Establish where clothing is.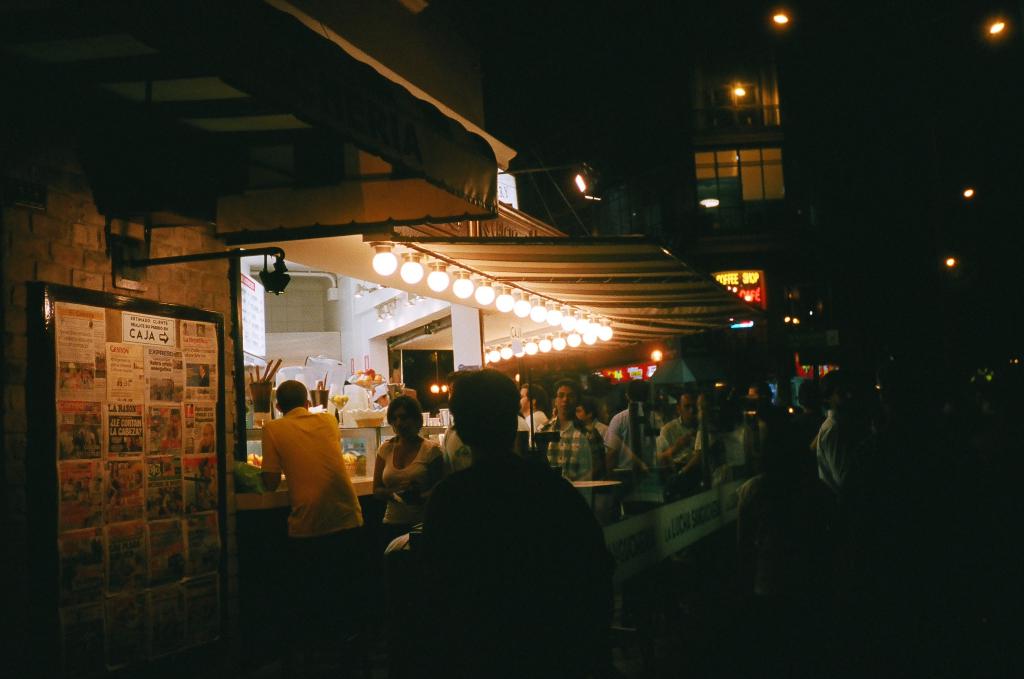
Established at <box>63,481,74,501</box>.
